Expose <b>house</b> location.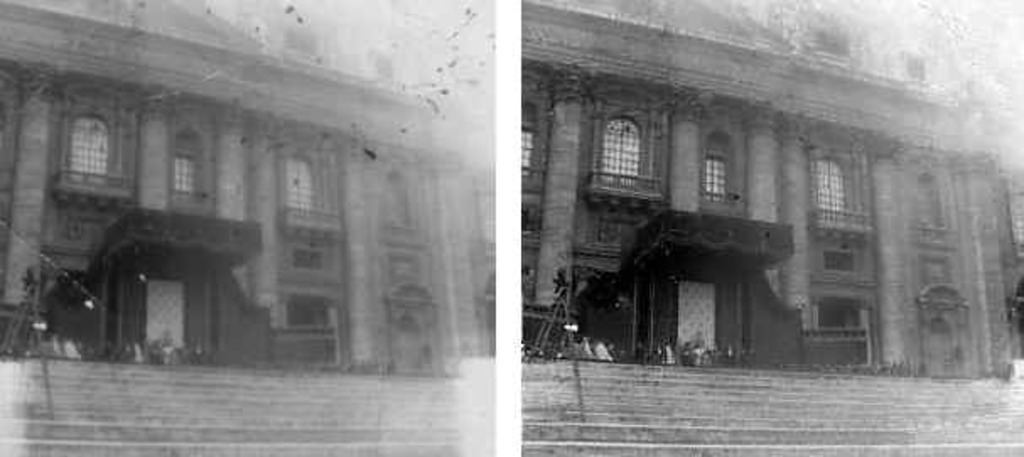
Exposed at select_region(520, 2, 1017, 378).
